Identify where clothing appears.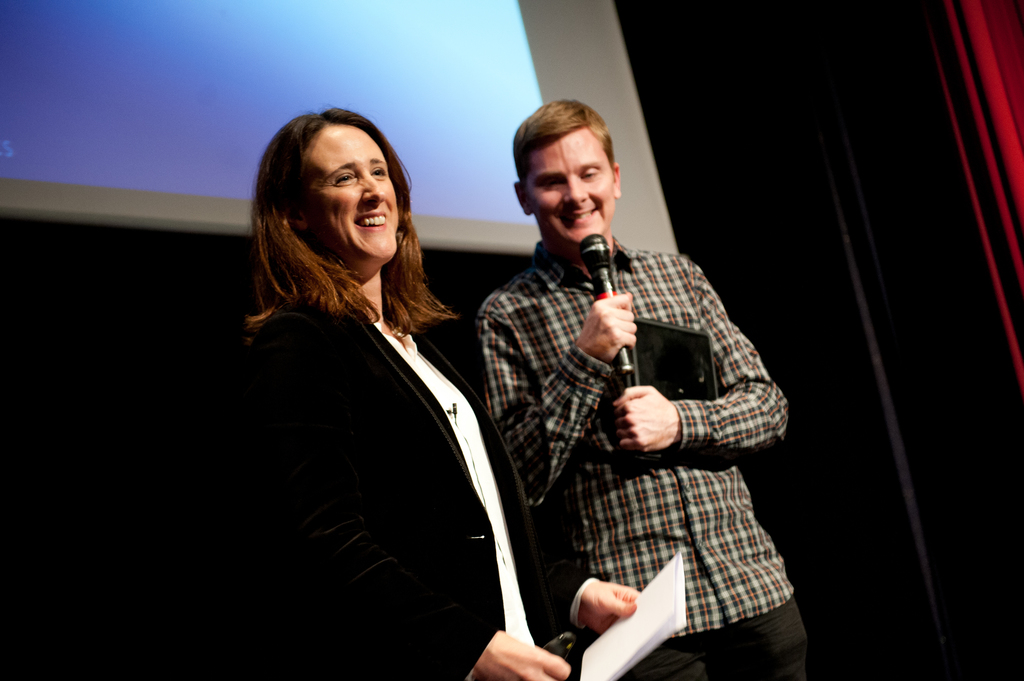
Appears at [left=527, top=172, right=802, bottom=659].
